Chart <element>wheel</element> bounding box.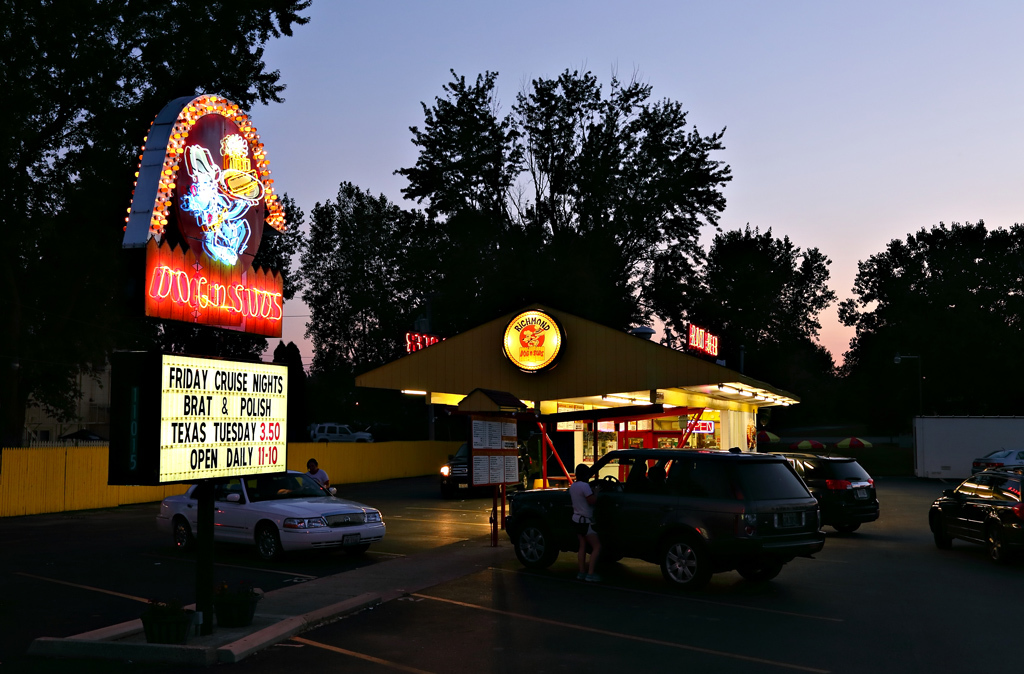
Charted: x1=167, y1=511, x2=190, y2=556.
